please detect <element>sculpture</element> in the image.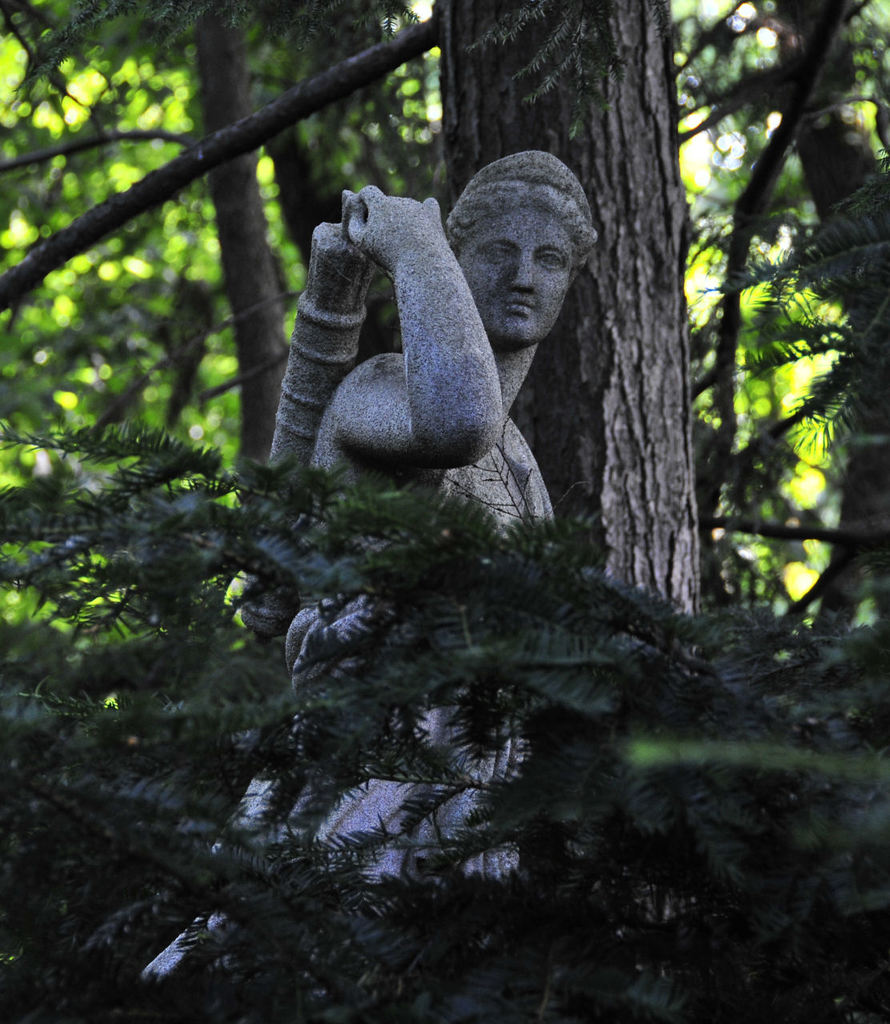
{"x1": 138, "y1": 124, "x2": 629, "y2": 997}.
